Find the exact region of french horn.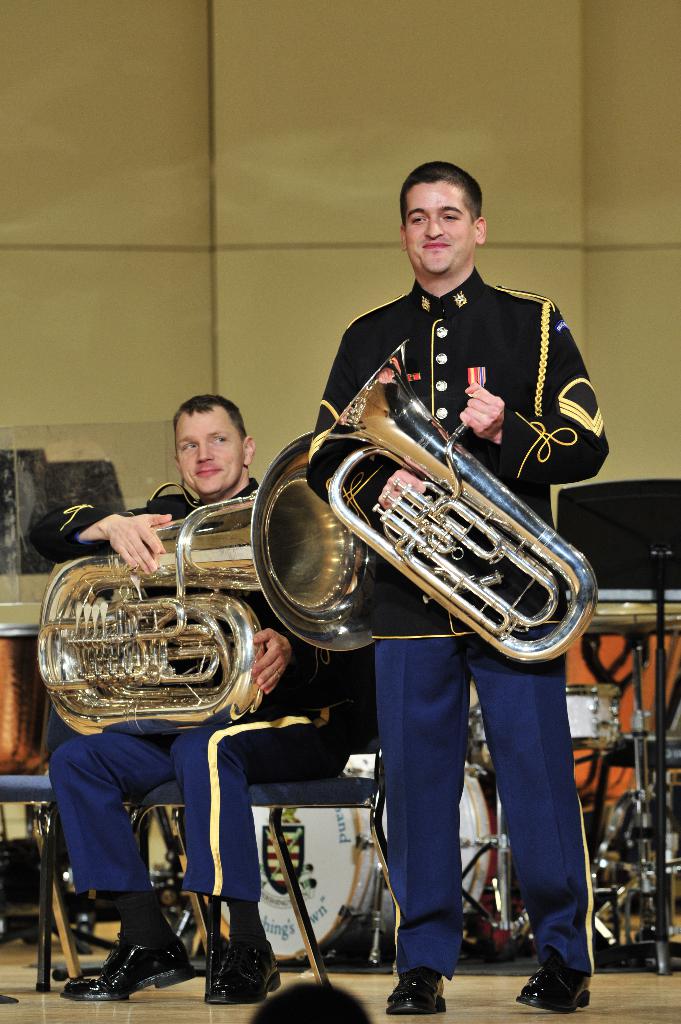
Exact region: bbox=(253, 321, 597, 662).
